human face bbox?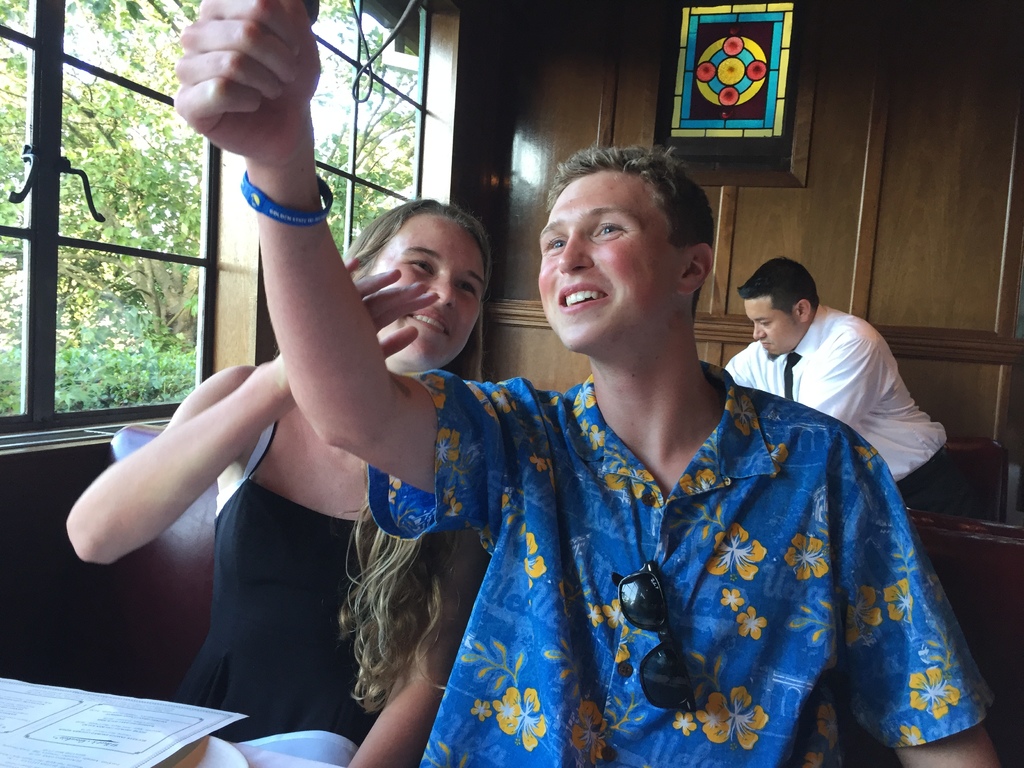
bbox=(531, 166, 692, 349)
